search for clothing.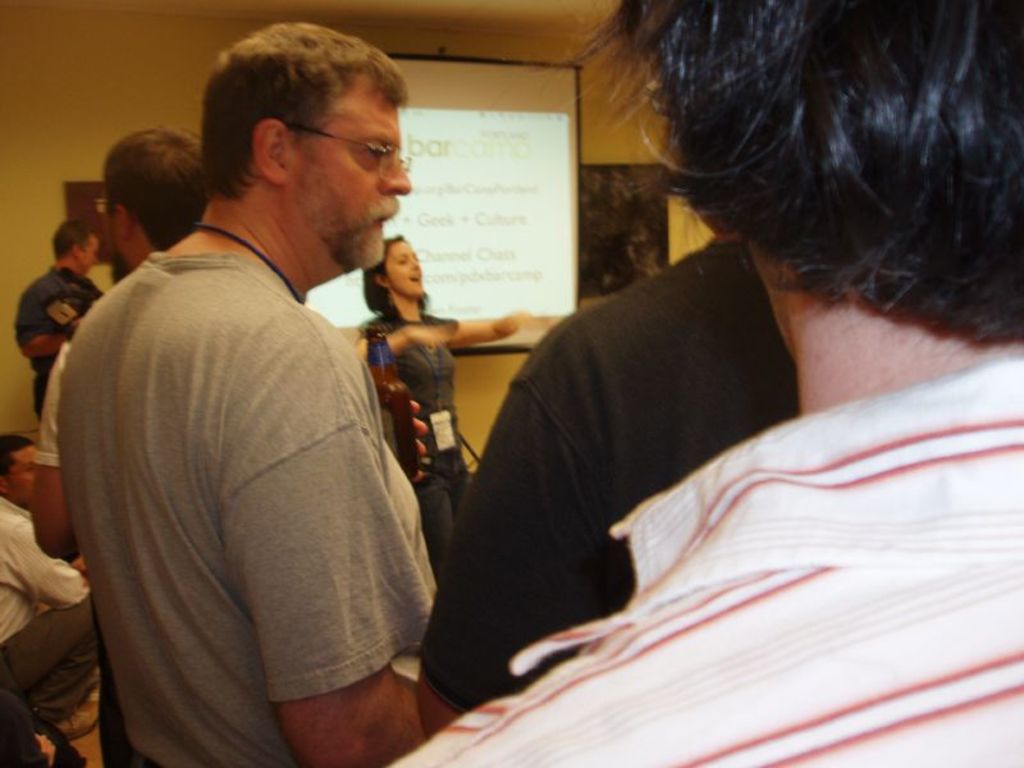
Found at bbox=(0, 490, 108, 727).
